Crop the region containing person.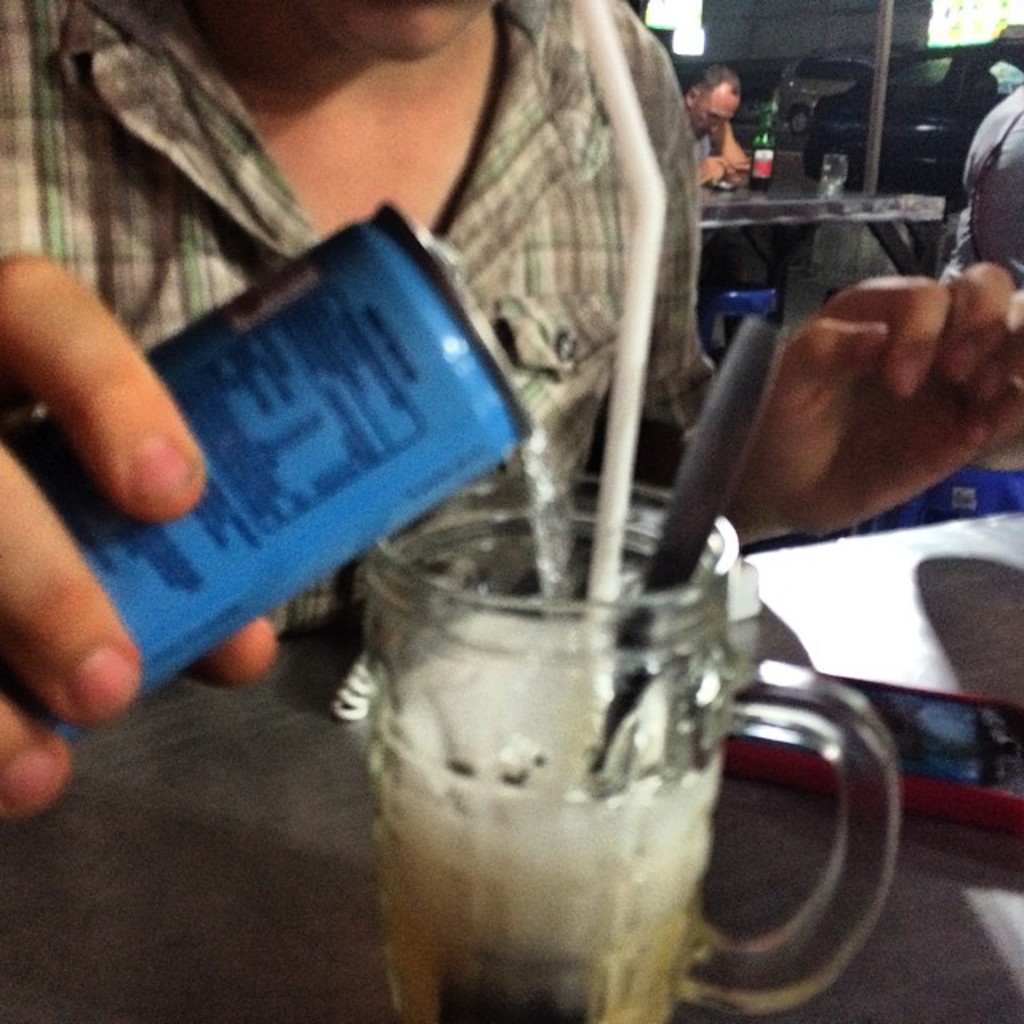
Crop region: bbox=(674, 59, 749, 189).
